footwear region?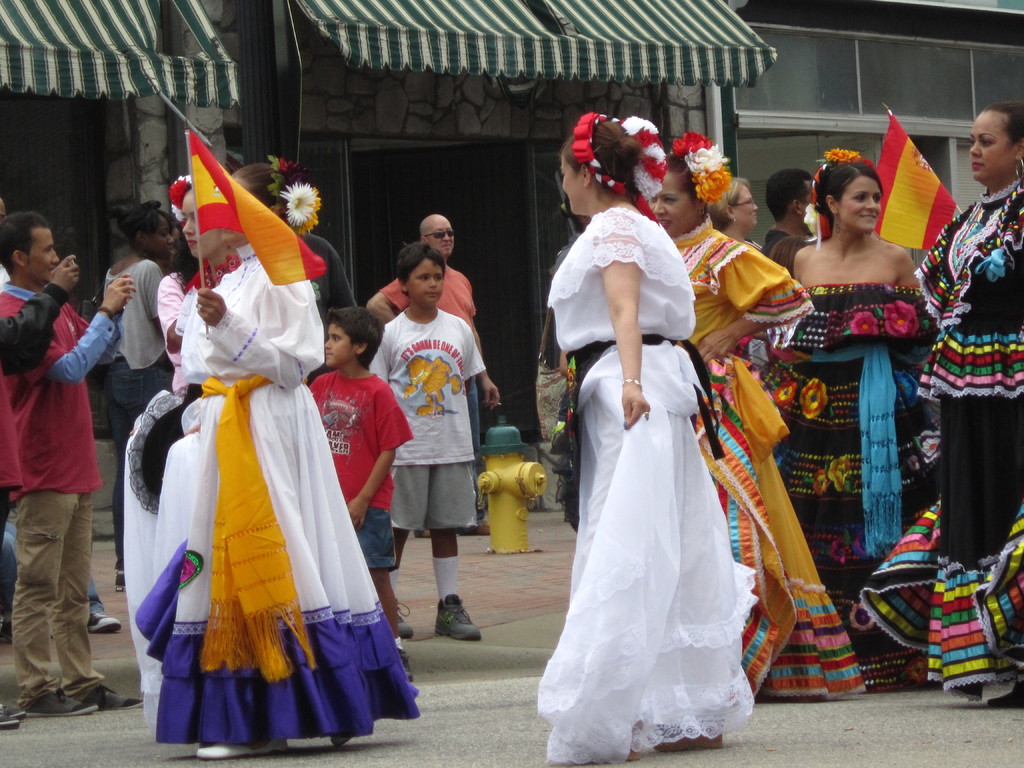
(x1=88, y1=616, x2=122, y2=631)
